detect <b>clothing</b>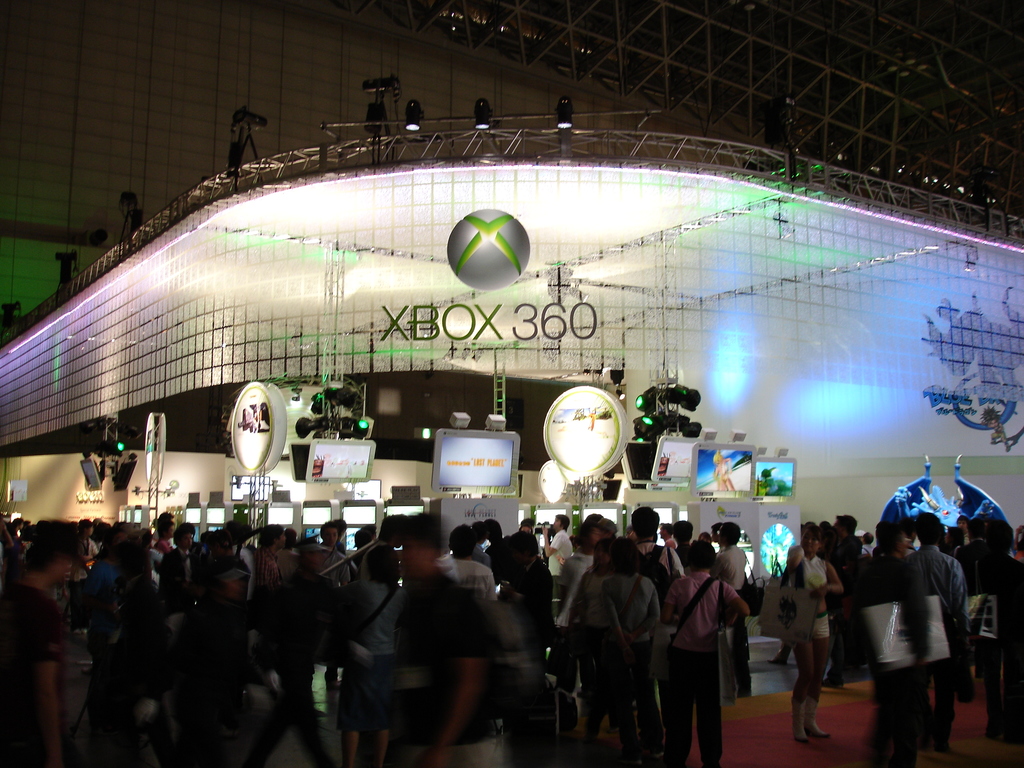
box(659, 560, 746, 767)
